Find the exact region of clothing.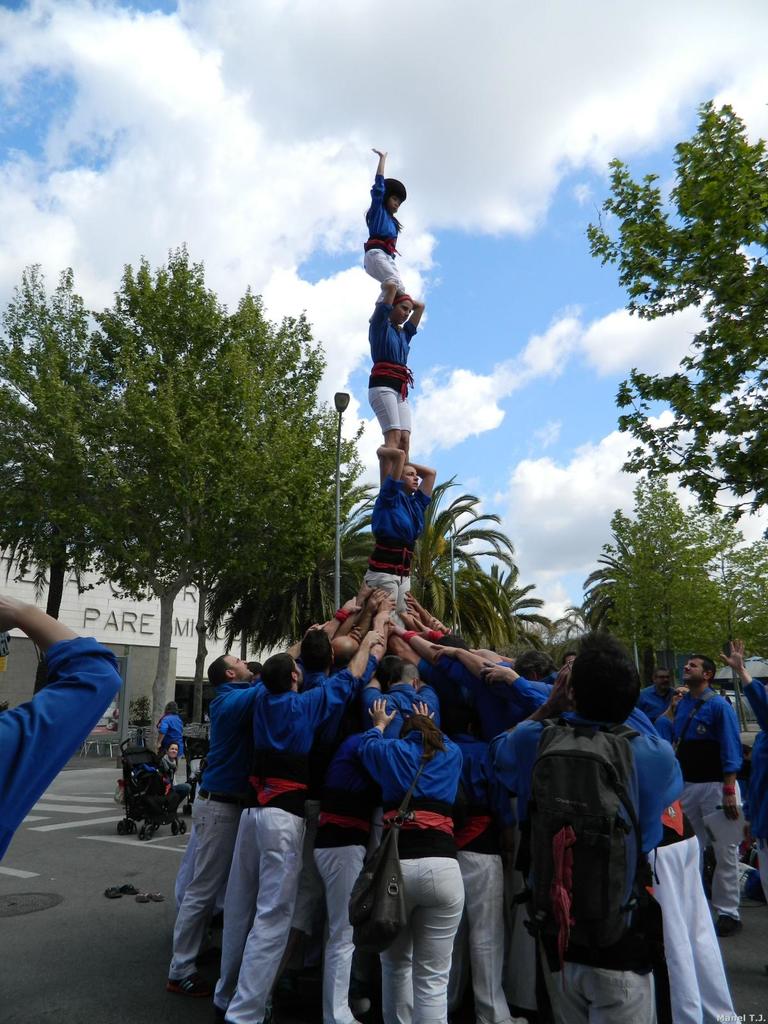
Exact region: detection(670, 689, 742, 927).
